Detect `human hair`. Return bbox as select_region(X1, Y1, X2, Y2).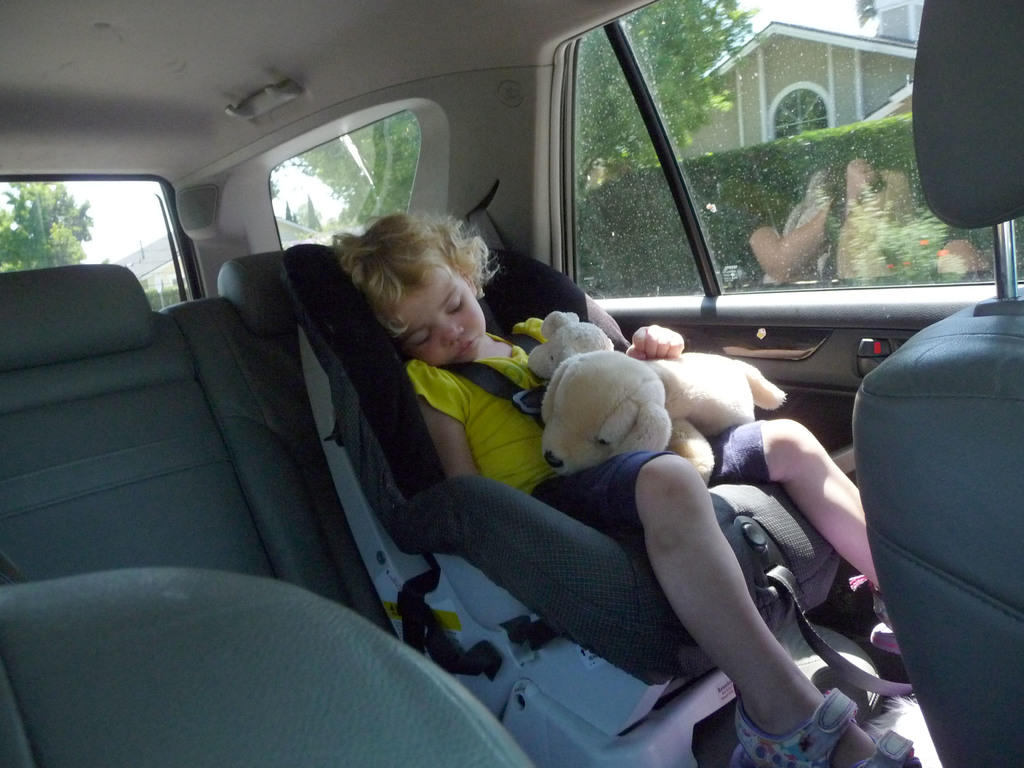
select_region(336, 203, 493, 364).
